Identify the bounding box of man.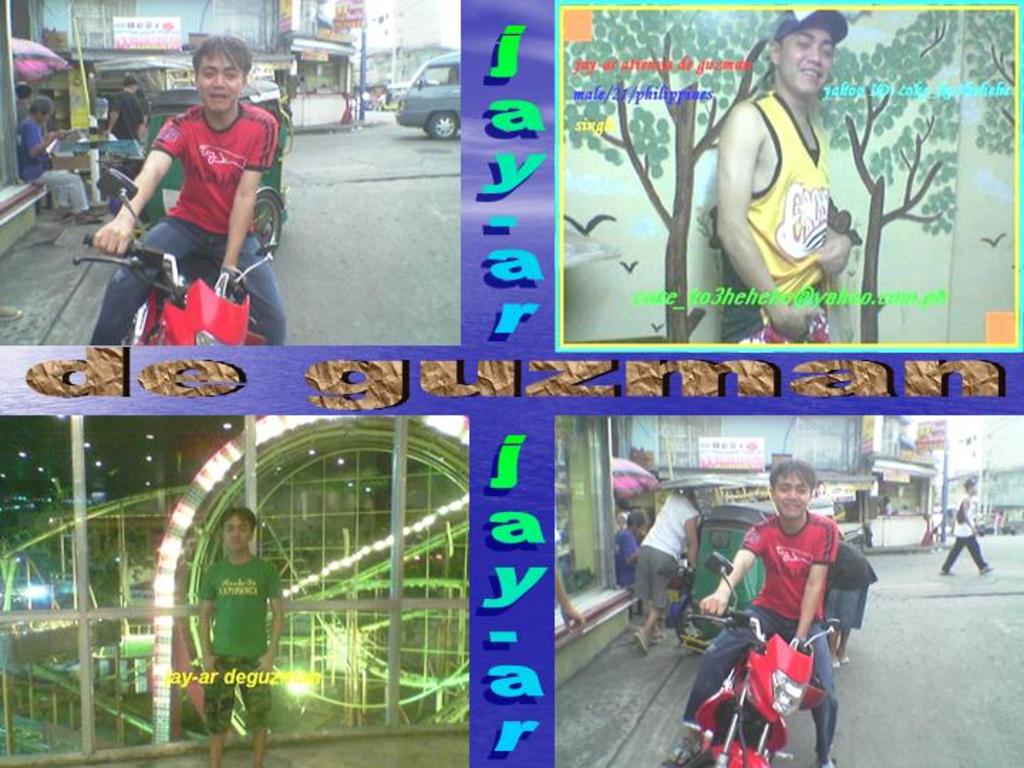
select_region(670, 454, 846, 767).
